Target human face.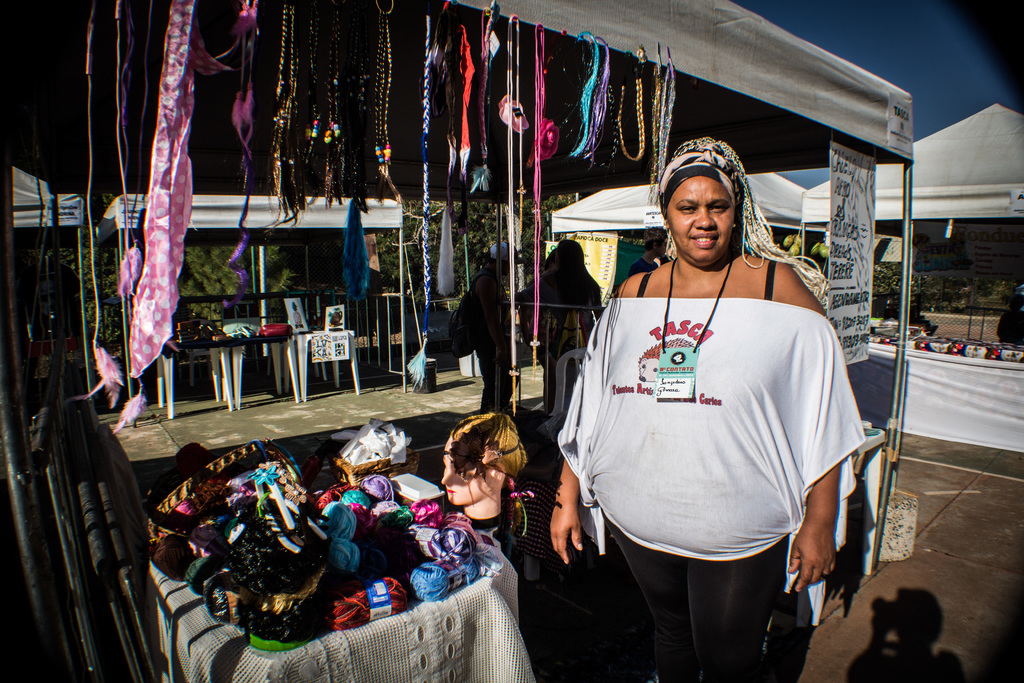
Target region: [x1=666, y1=180, x2=734, y2=265].
